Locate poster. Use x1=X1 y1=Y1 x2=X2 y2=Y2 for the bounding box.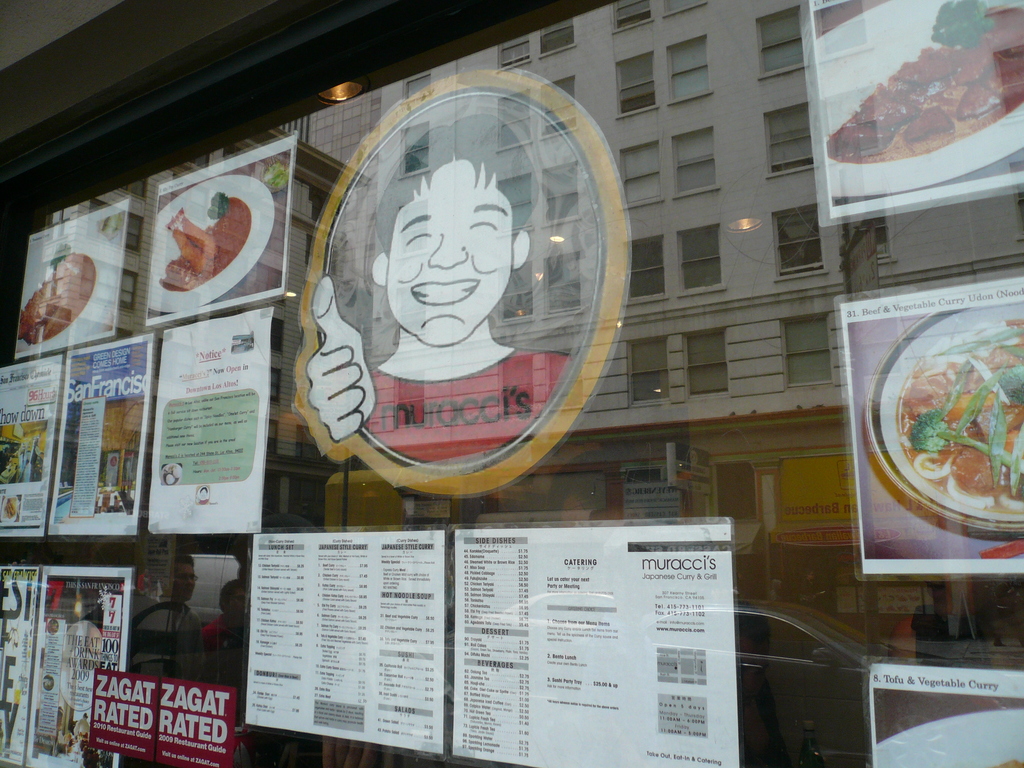
x1=15 y1=199 x2=134 y2=355.
